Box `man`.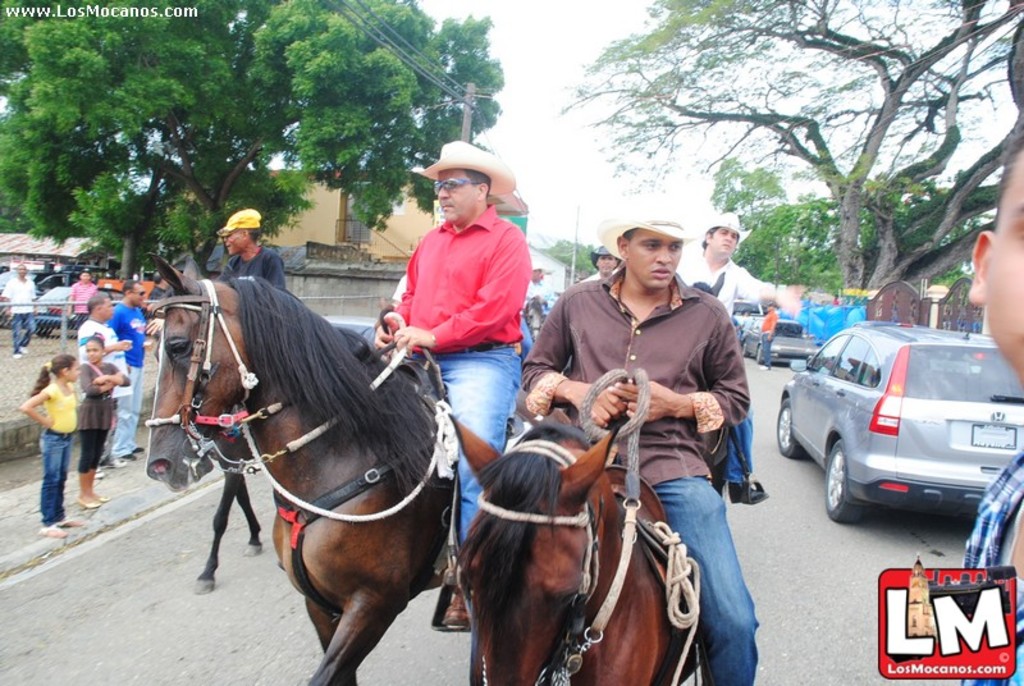
(left=68, top=269, right=105, bottom=333).
